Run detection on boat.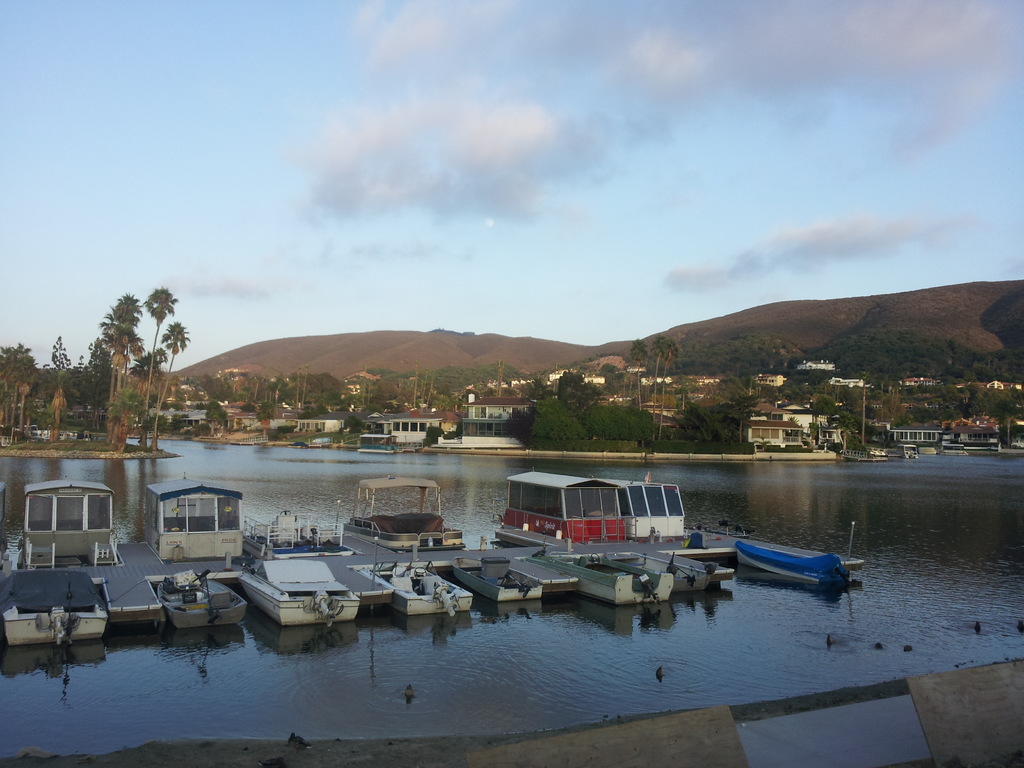
Result: 0, 565, 106, 648.
